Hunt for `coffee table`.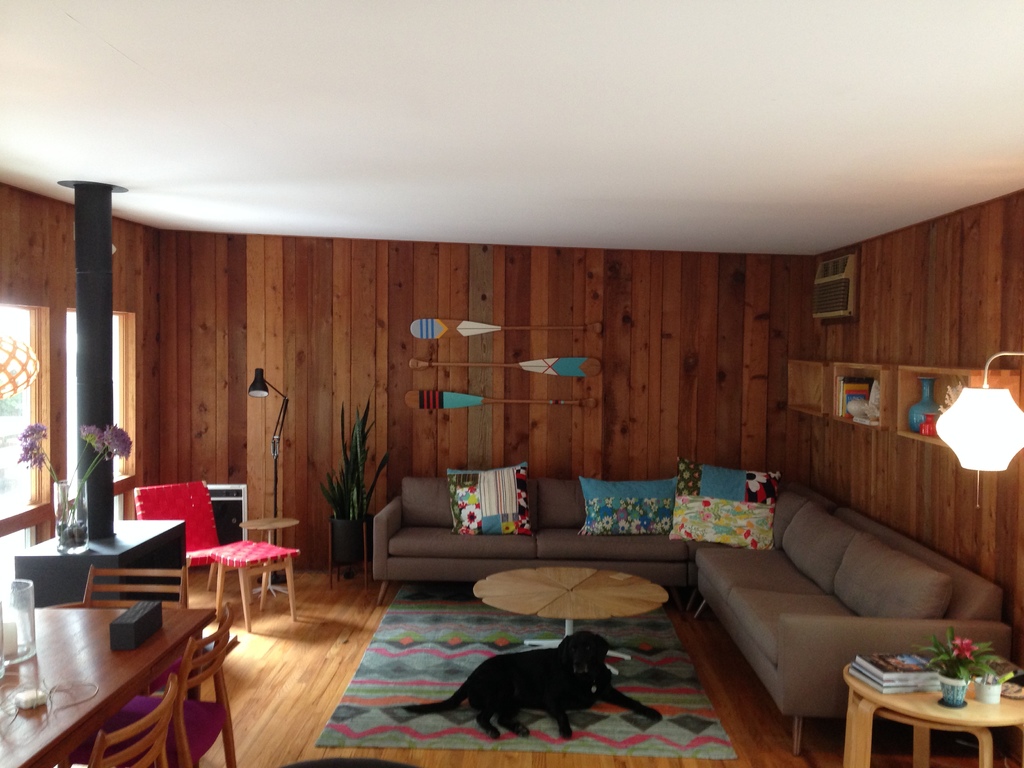
Hunted down at l=204, t=534, r=305, b=635.
